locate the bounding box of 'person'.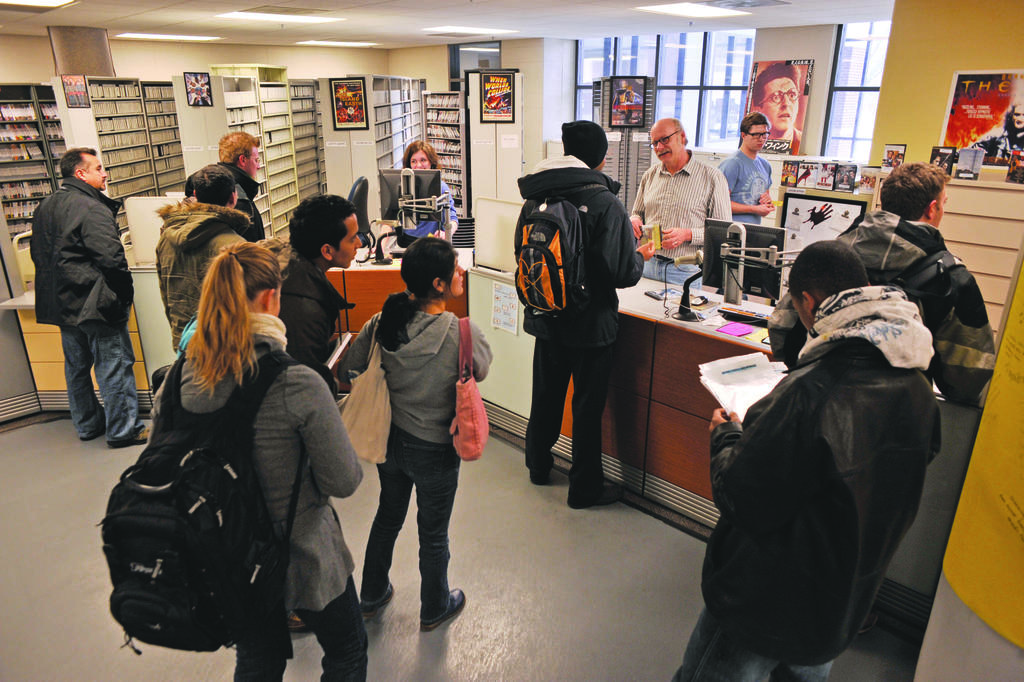
Bounding box: pyautogui.locateOnScreen(764, 161, 998, 381).
